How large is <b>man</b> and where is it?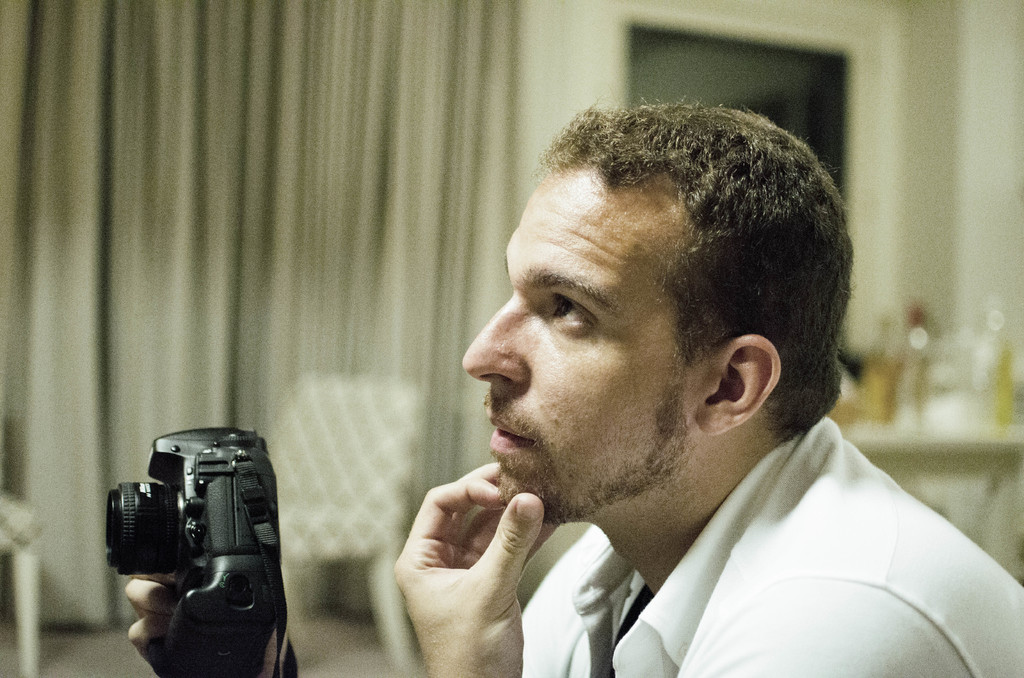
Bounding box: [x1=346, y1=97, x2=1001, y2=672].
